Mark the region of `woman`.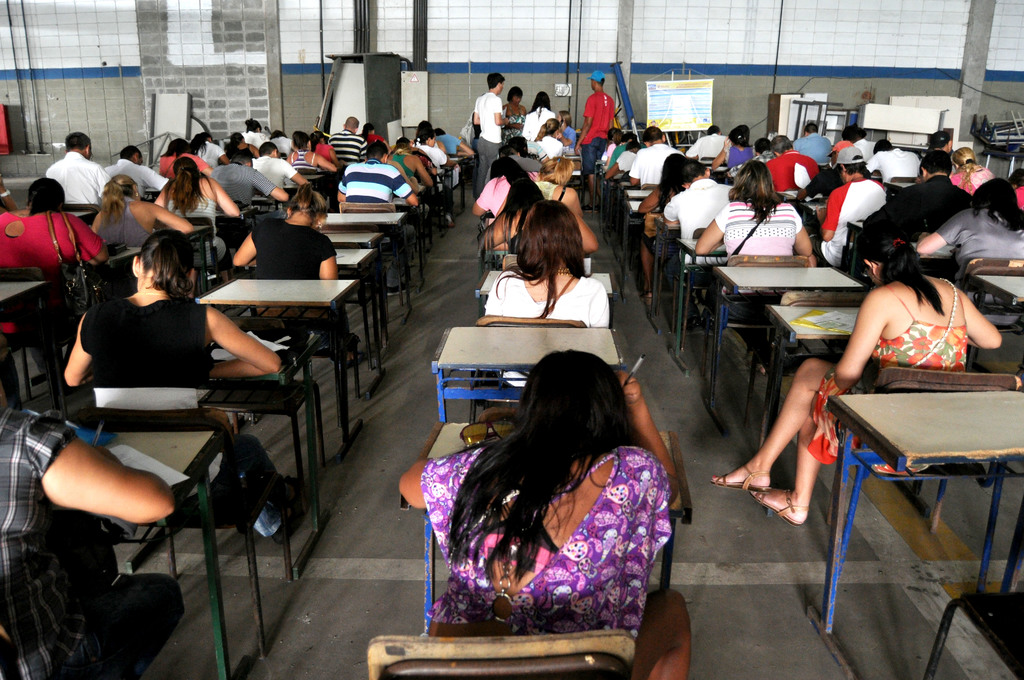
Region: 947,150,993,194.
